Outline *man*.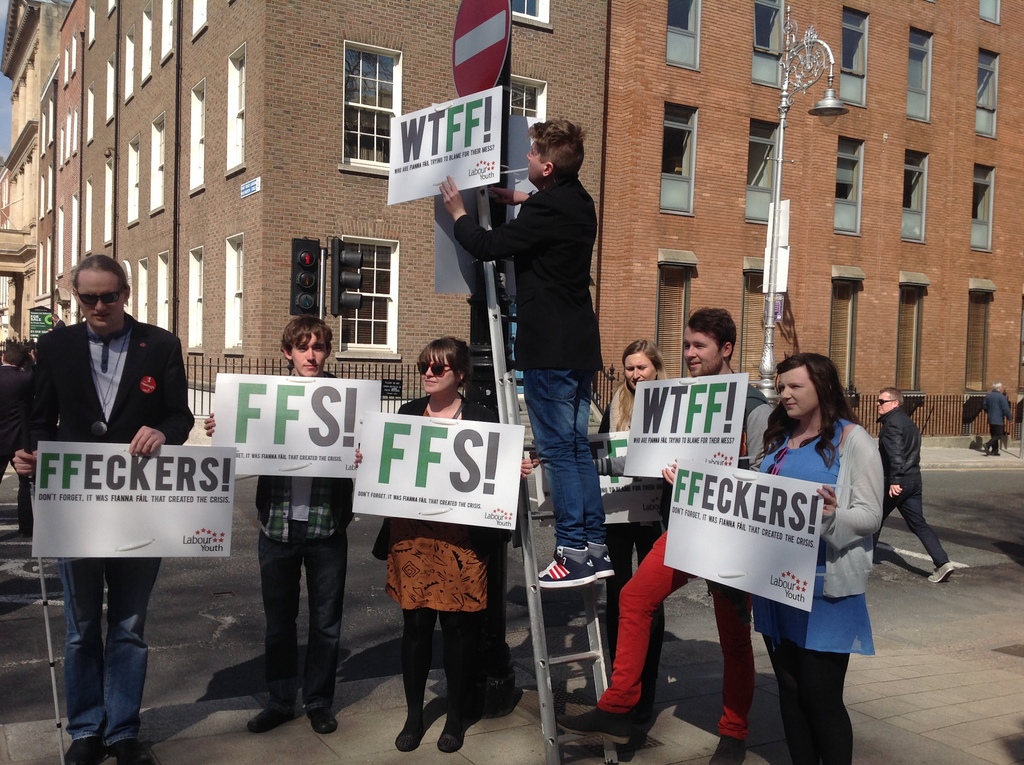
Outline: <bbox>984, 383, 1015, 453</bbox>.
